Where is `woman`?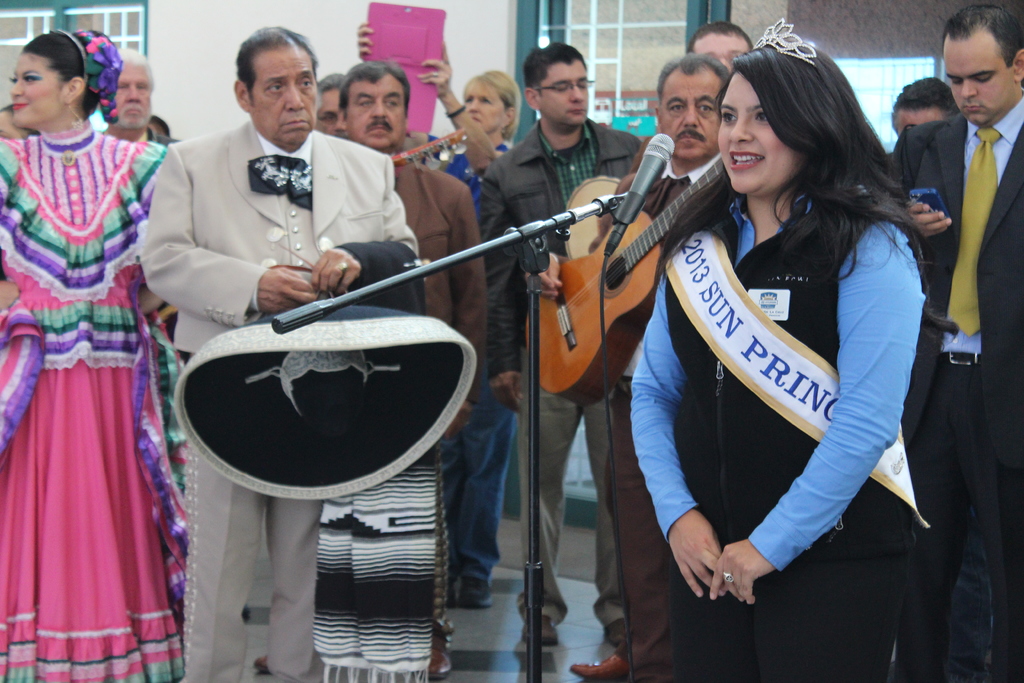
[641, 32, 945, 655].
